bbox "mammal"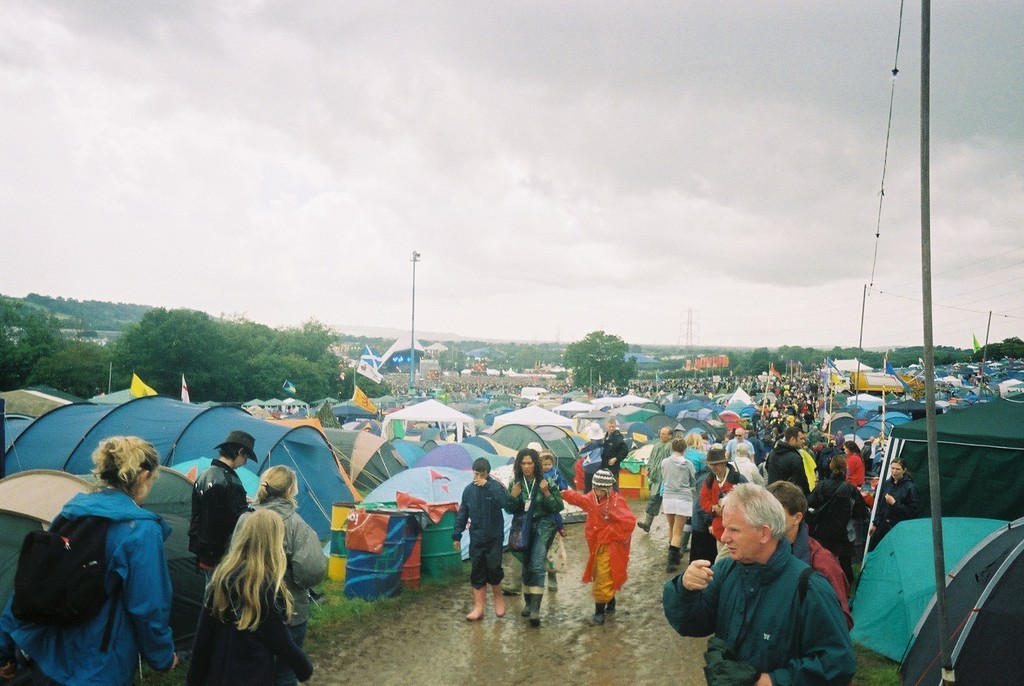
[0, 432, 177, 685]
